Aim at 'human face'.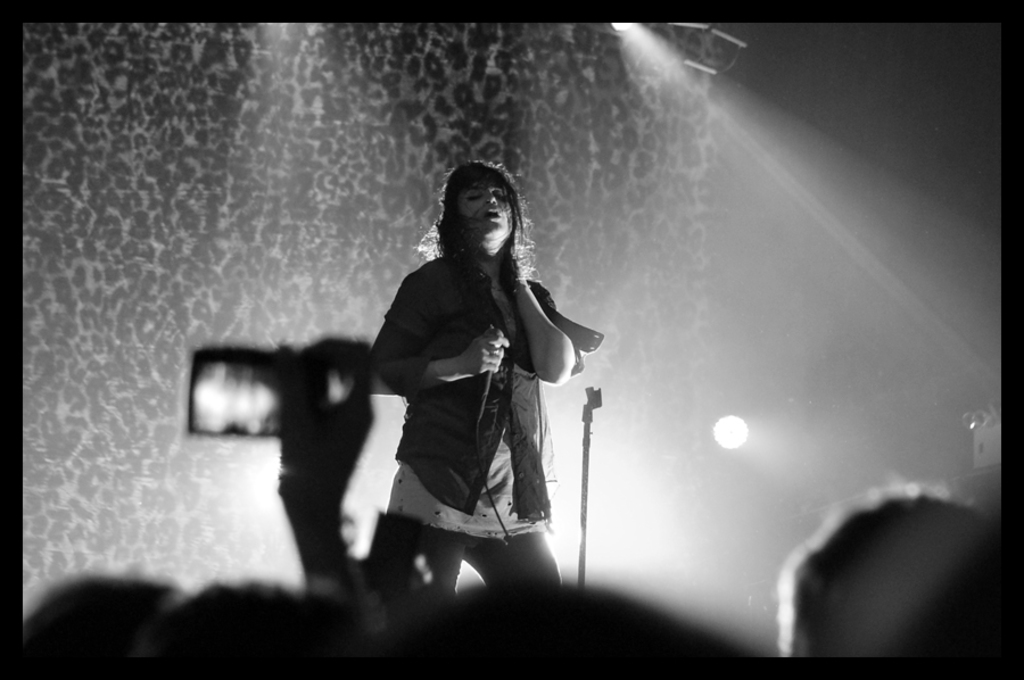
Aimed at {"left": 463, "top": 180, "right": 511, "bottom": 238}.
